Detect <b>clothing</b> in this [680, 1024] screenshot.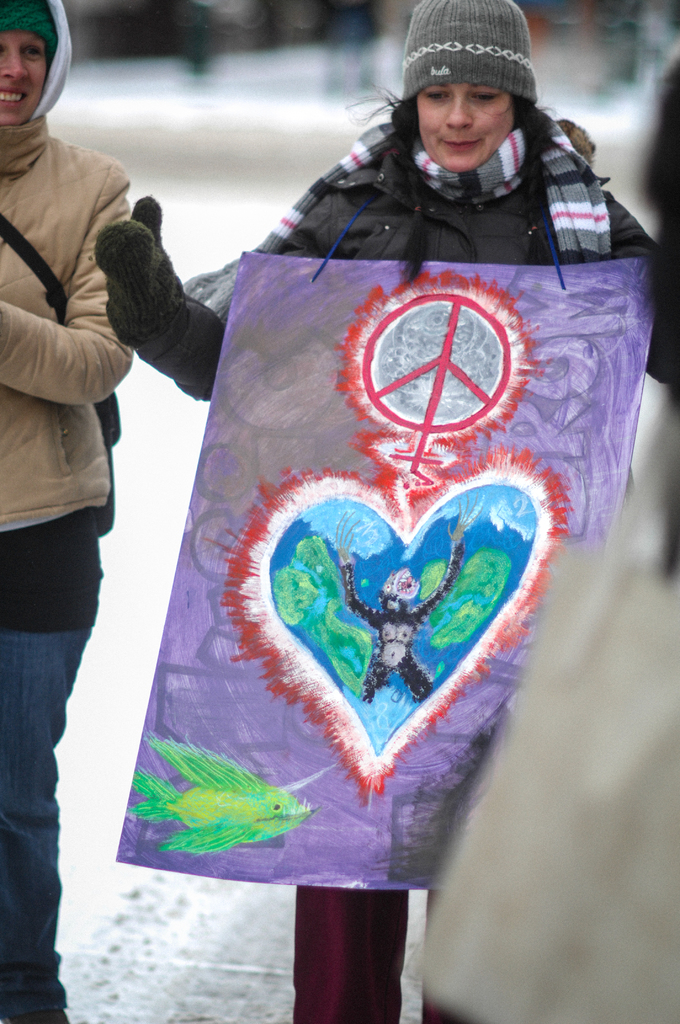
Detection: bbox(0, 113, 137, 1021).
